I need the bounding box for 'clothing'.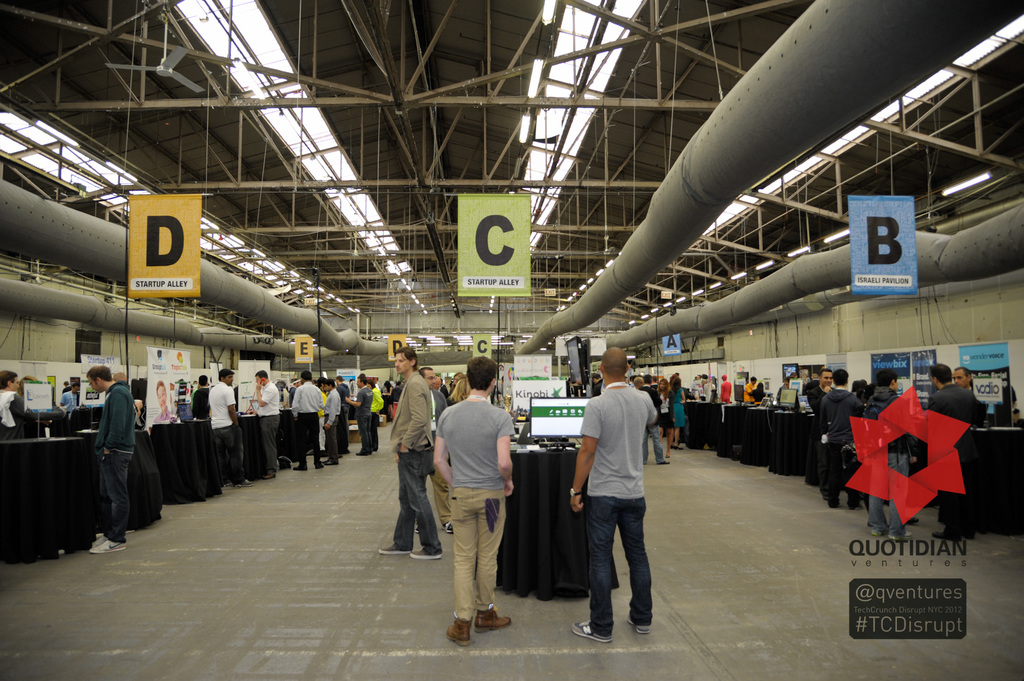
Here it is: locate(391, 371, 444, 551).
